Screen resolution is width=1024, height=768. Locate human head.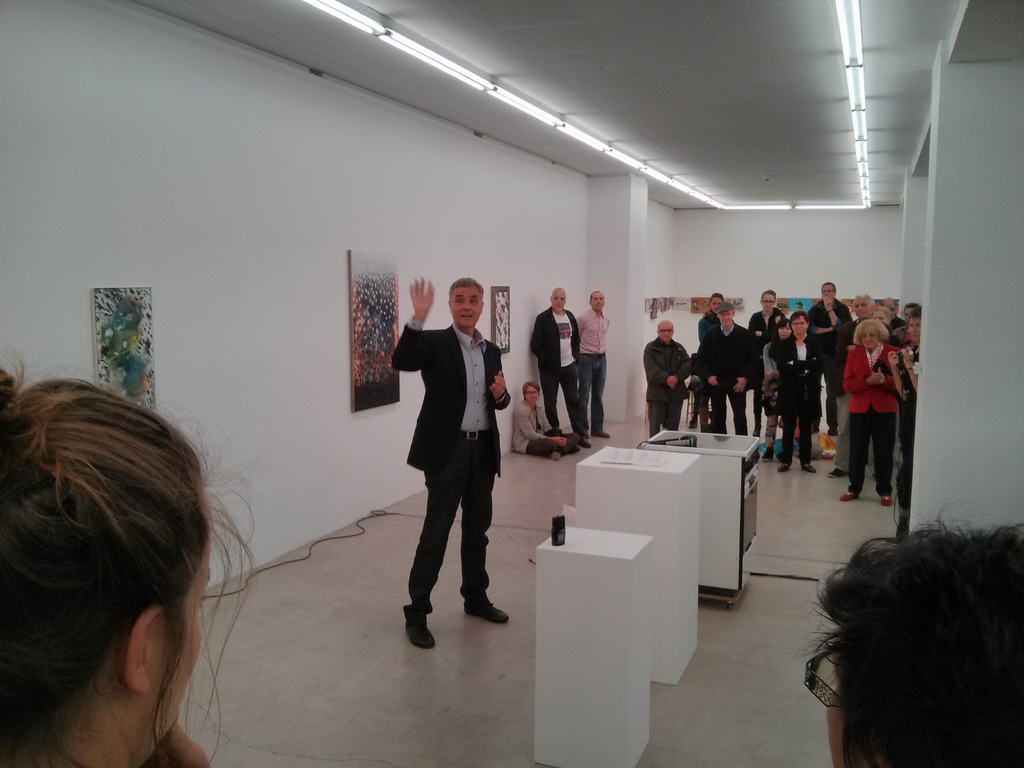
[590, 289, 605, 311].
